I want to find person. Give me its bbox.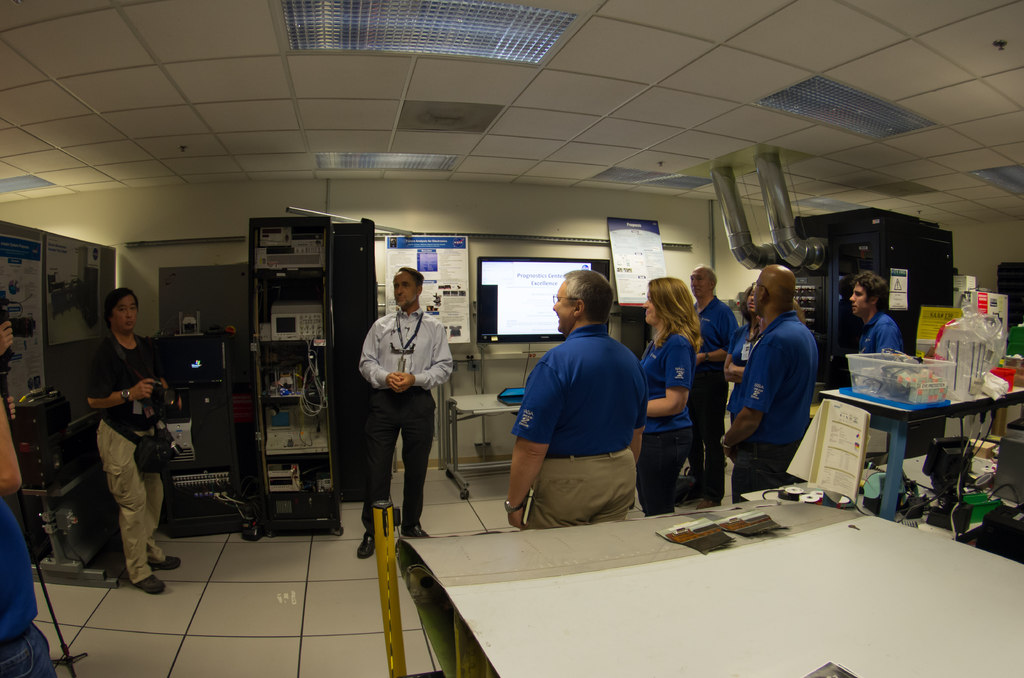
left=497, top=271, right=651, bottom=527.
